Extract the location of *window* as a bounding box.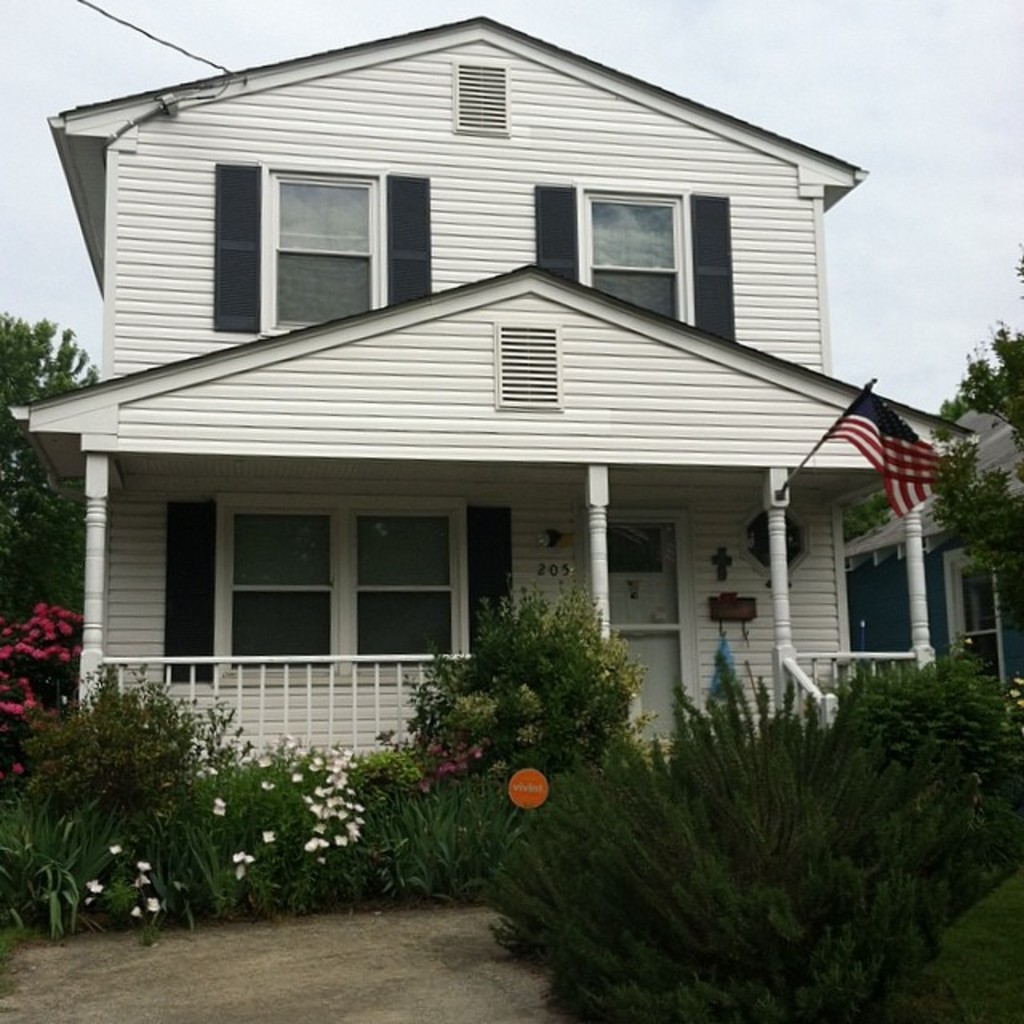
left=530, top=186, right=734, bottom=331.
